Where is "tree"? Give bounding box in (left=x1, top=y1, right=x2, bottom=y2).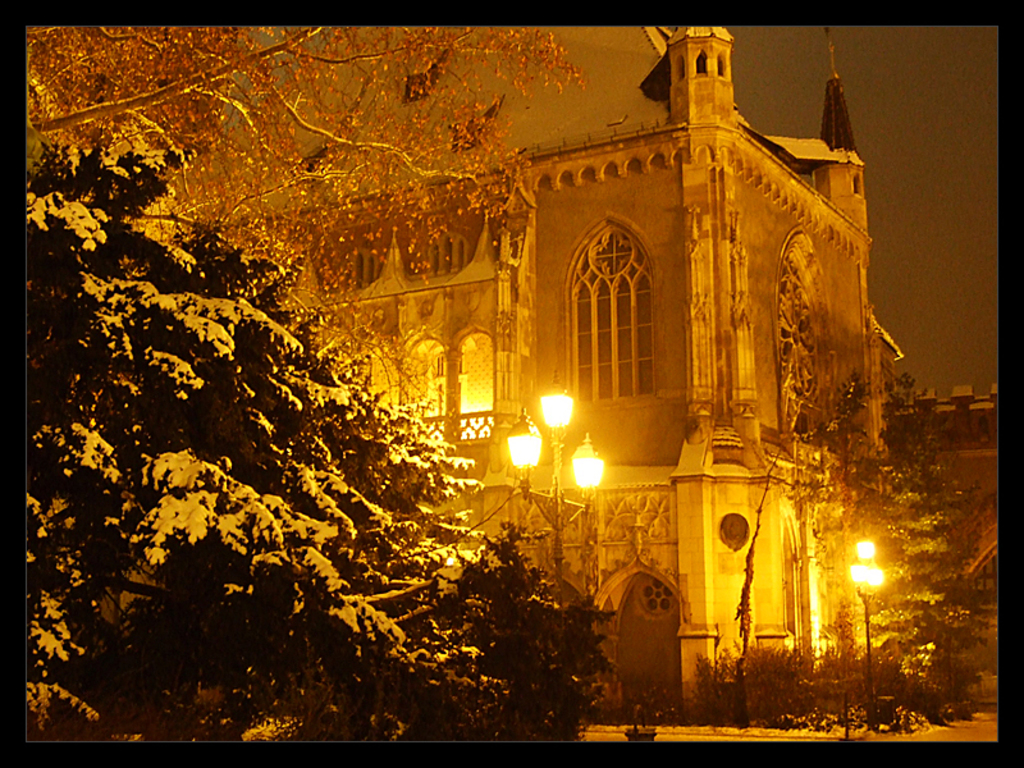
(left=23, top=106, right=612, bottom=742).
